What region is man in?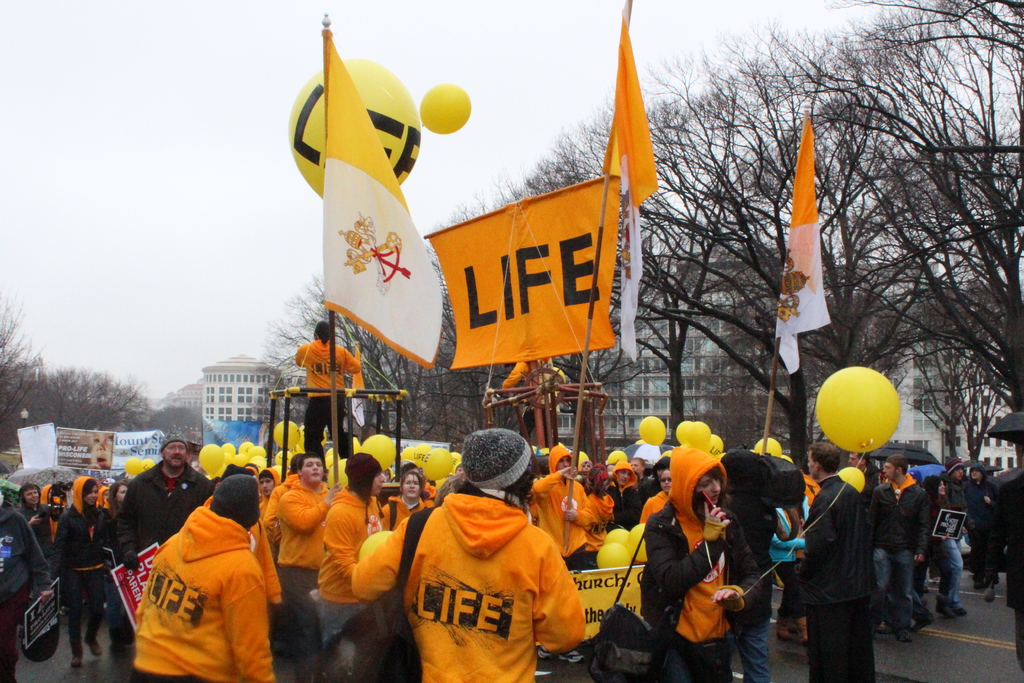
box(867, 449, 921, 644).
